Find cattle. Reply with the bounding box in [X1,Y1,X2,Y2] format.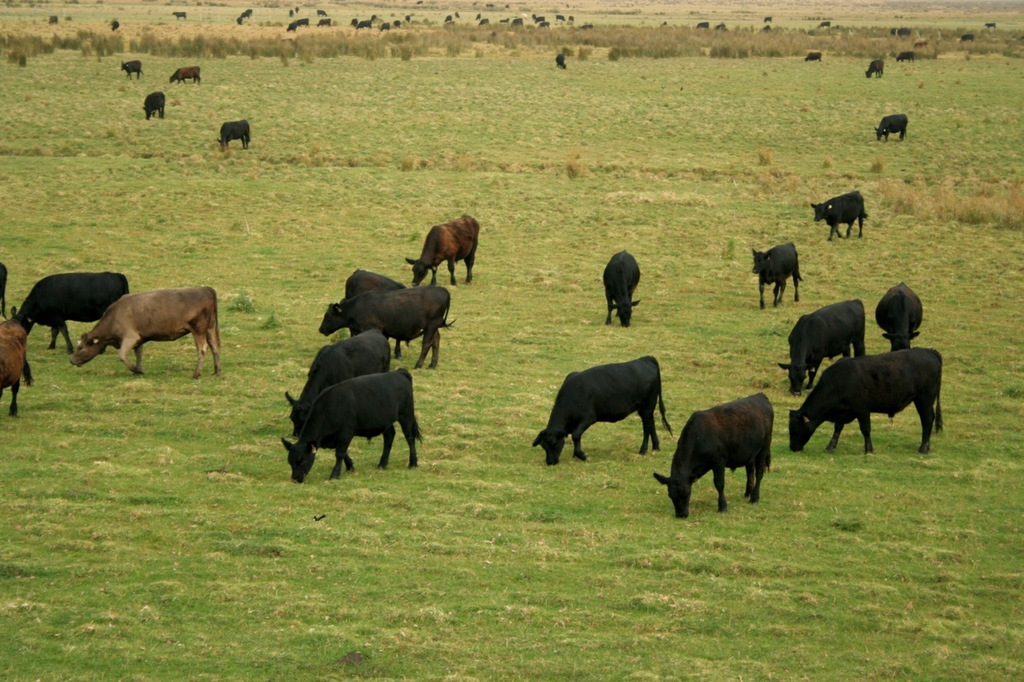
[66,270,220,382].
